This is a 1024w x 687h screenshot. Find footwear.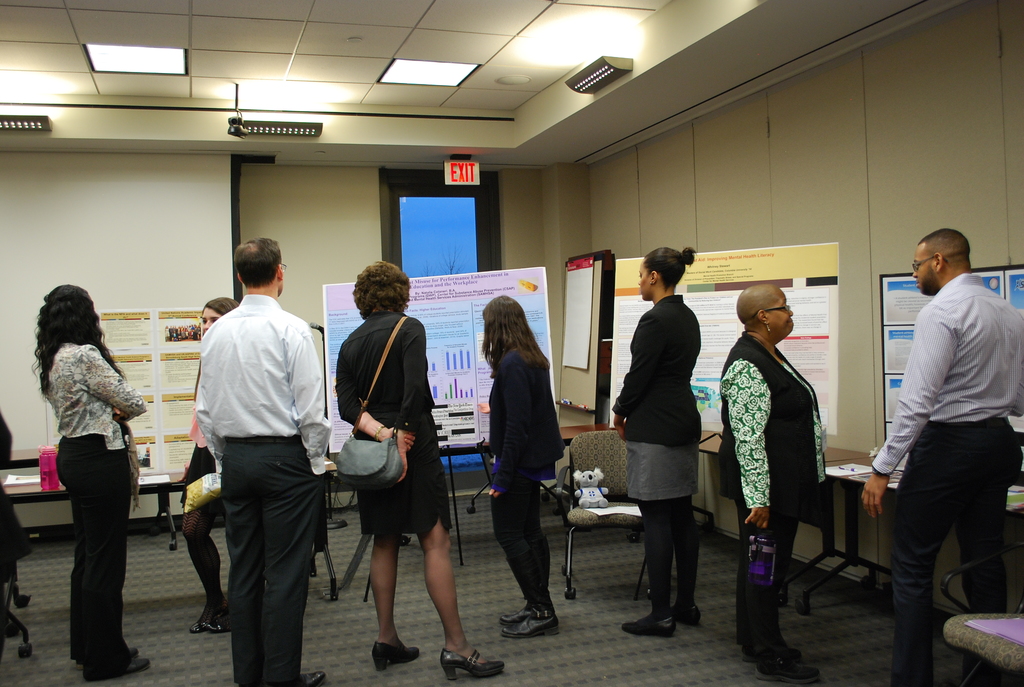
Bounding box: 440/652/509/684.
